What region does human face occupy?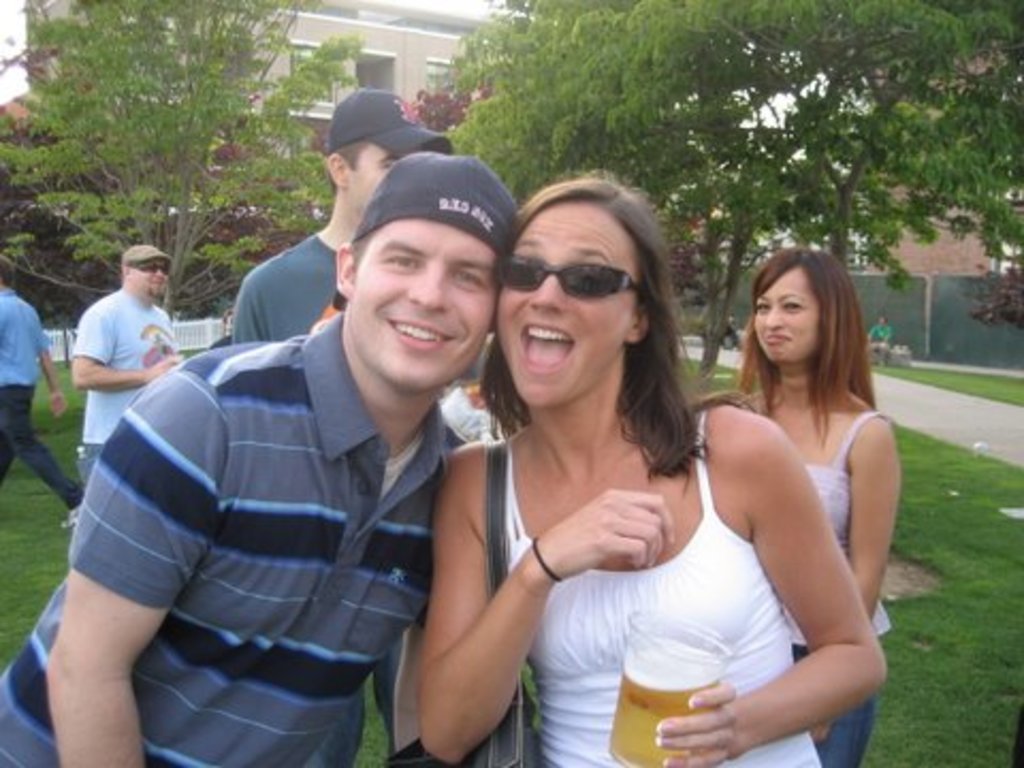
(left=128, top=260, right=158, bottom=299).
